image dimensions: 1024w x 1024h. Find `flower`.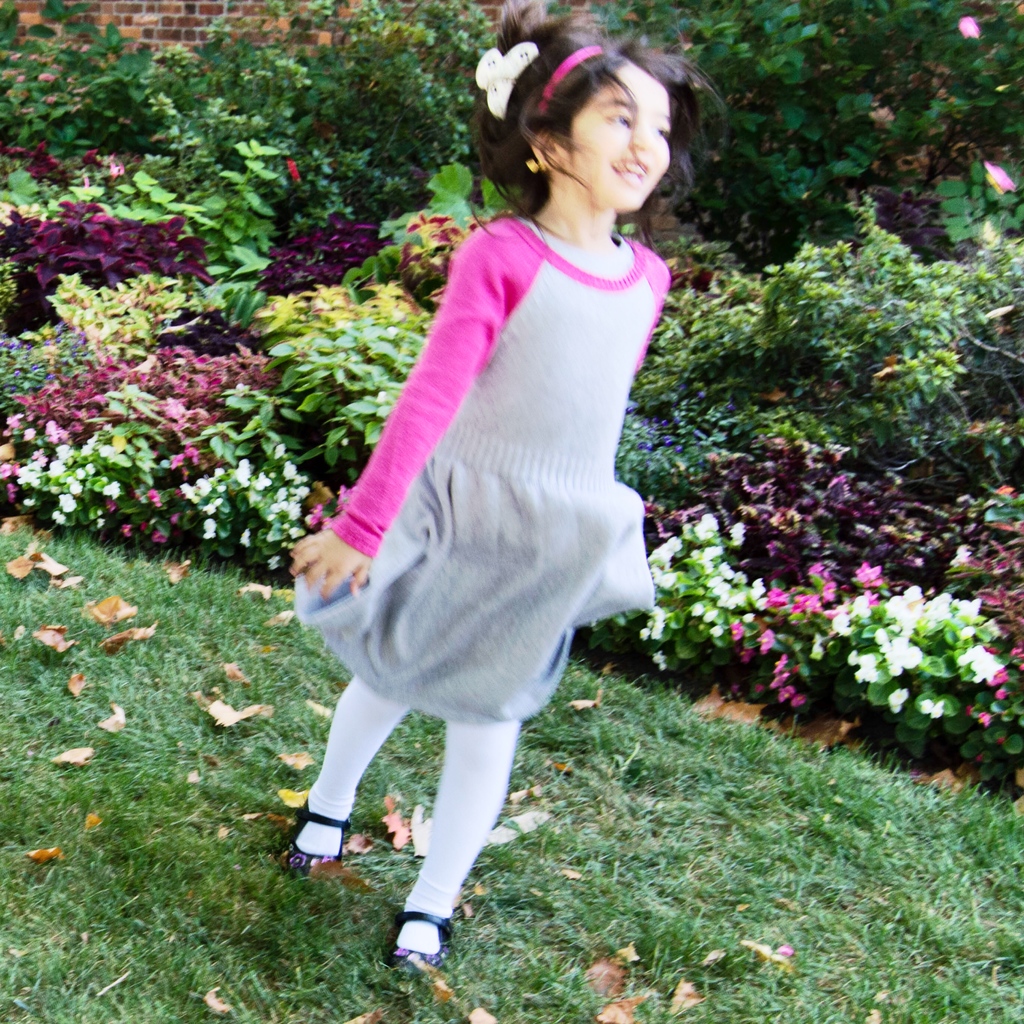
22 424 36 440.
